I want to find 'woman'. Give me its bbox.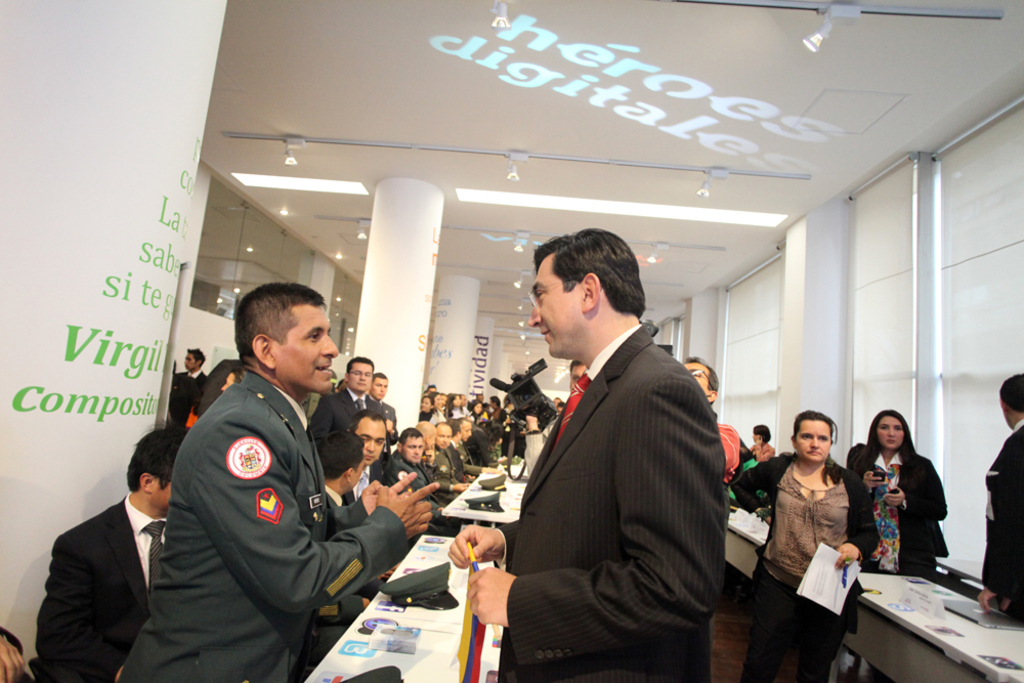
(left=504, top=393, right=518, bottom=418).
